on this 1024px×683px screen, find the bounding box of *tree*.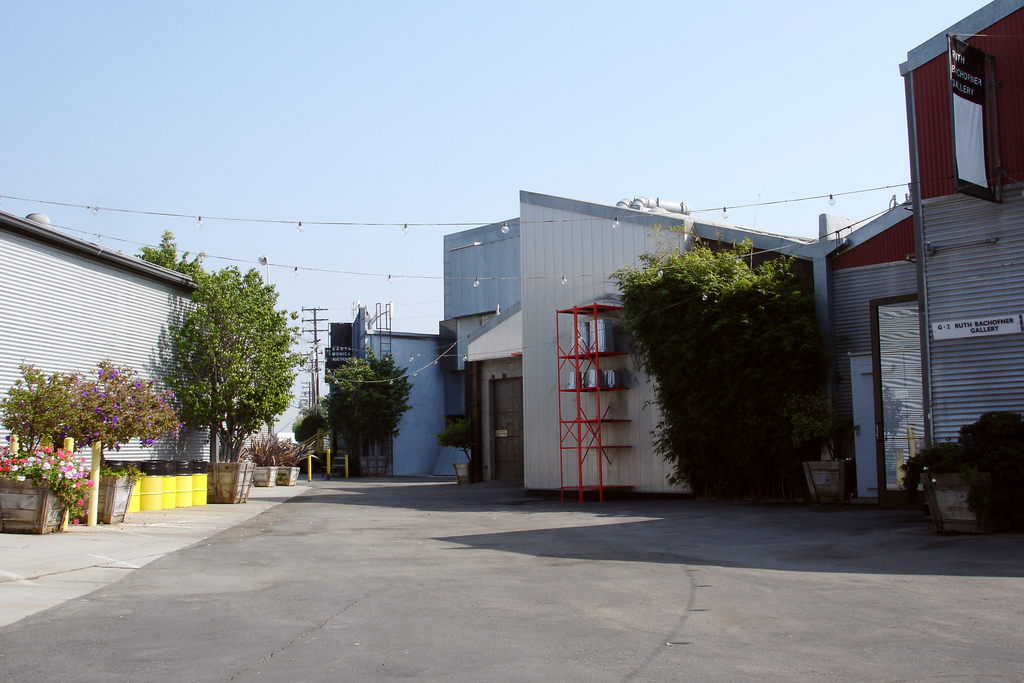
Bounding box: {"left": 12, "top": 367, "right": 101, "bottom": 458}.
